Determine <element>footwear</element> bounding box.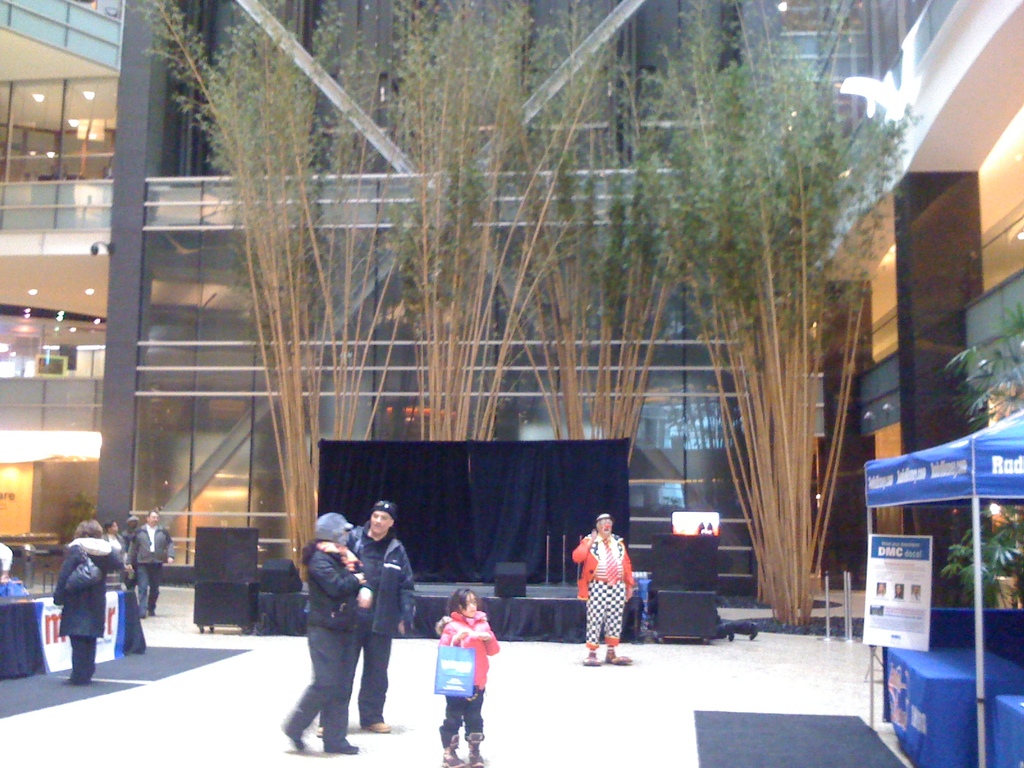
Determined: <bbox>440, 735, 463, 767</bbox>.
